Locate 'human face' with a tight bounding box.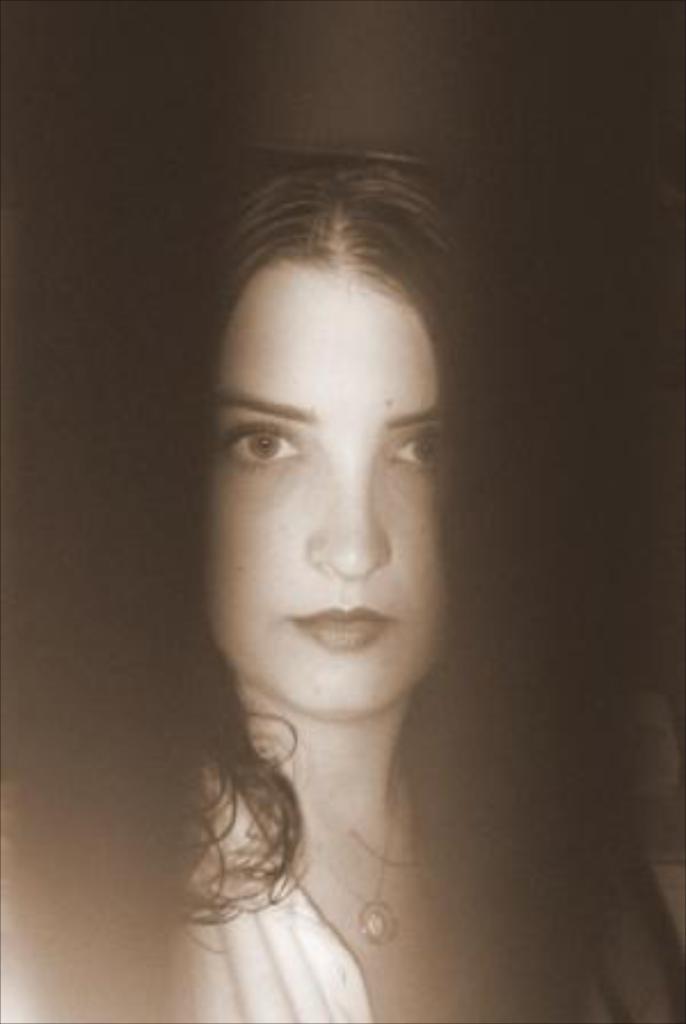
(x1=208, y1=258, x2=450, y2=718).
